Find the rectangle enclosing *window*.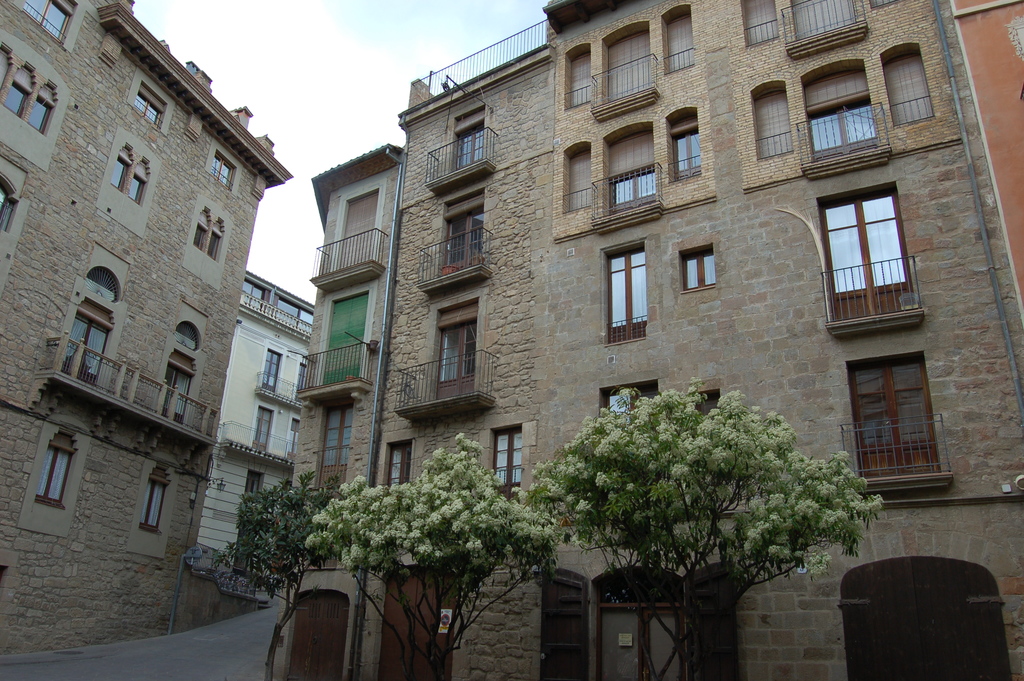
668,130,701,180.
